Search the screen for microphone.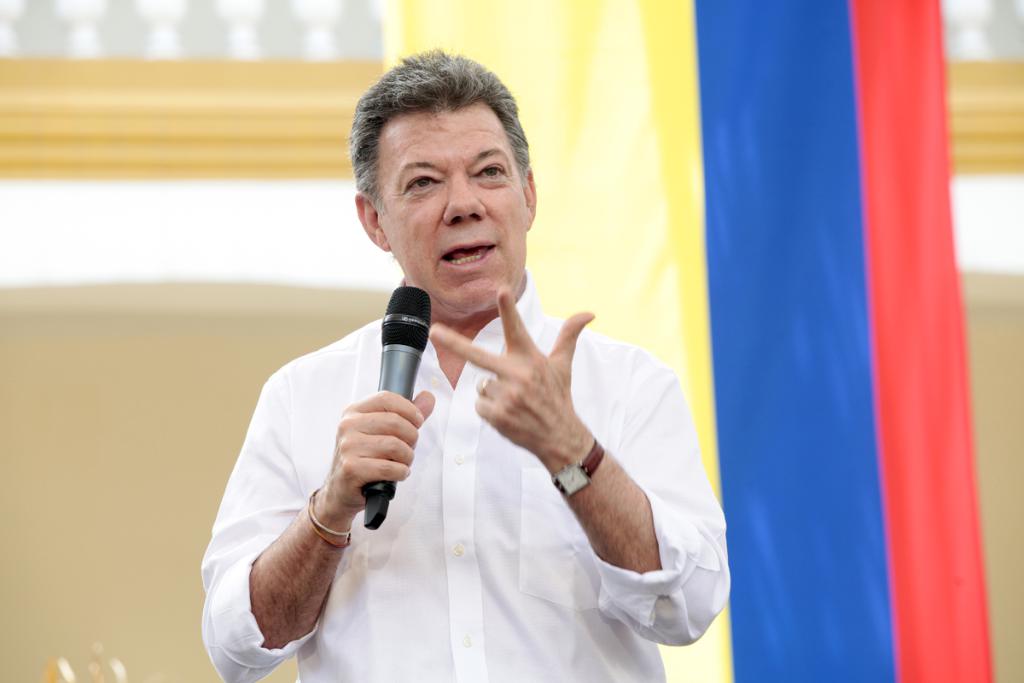
Found at x1=362, y1=281, x2=431, y2=530.
